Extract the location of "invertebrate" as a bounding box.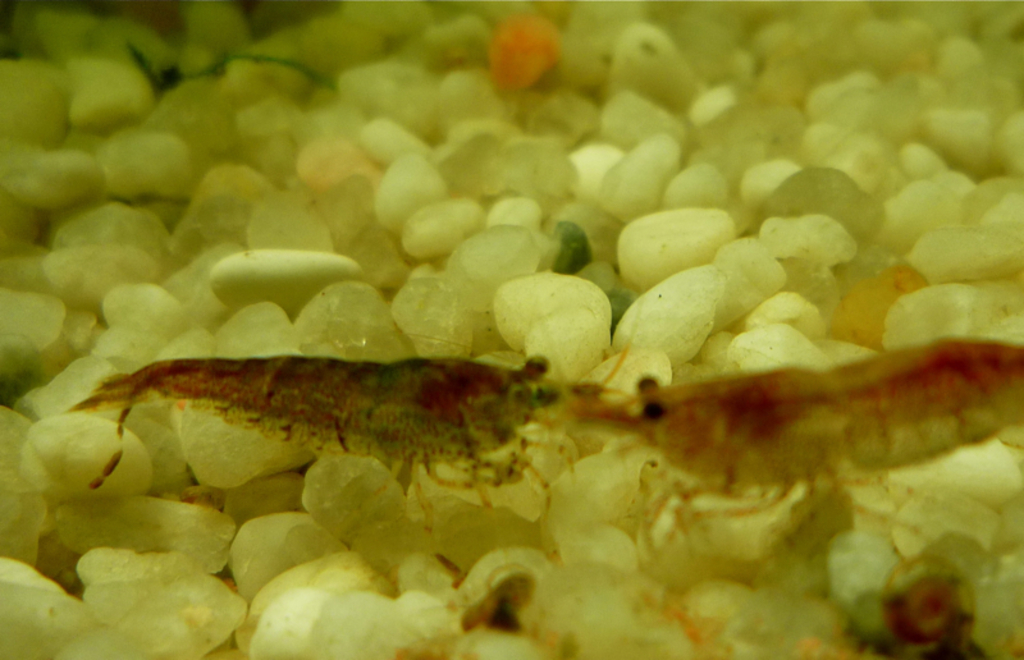
pyautogui.locateOnScreen(575, 336, 1021, 556).
